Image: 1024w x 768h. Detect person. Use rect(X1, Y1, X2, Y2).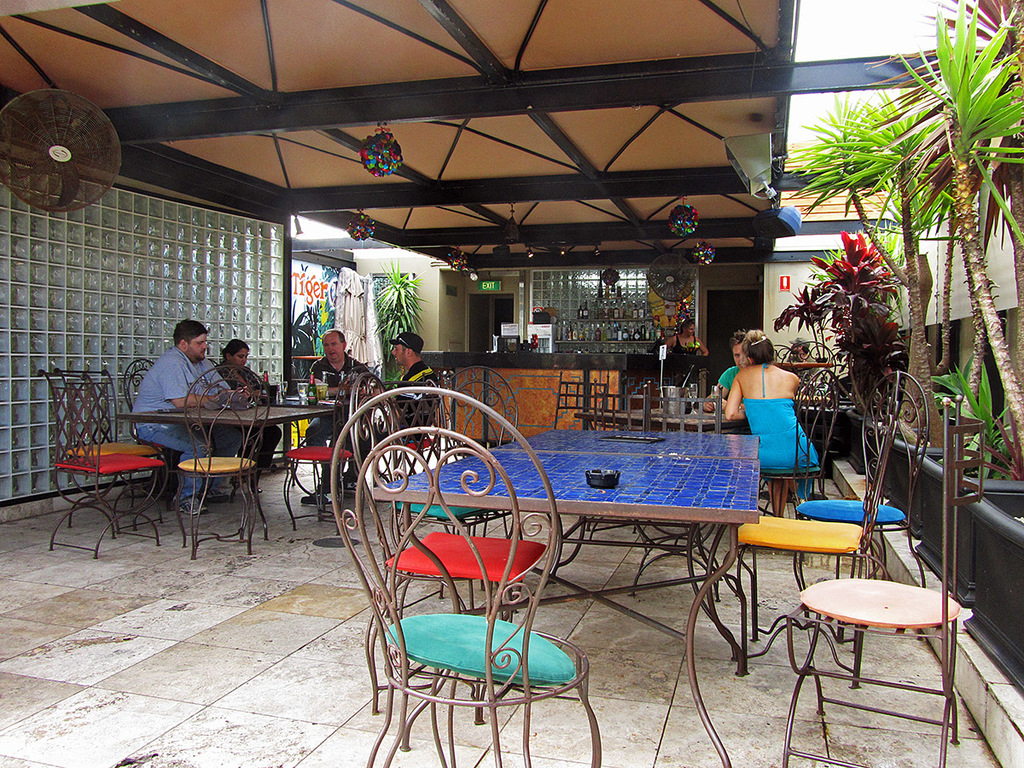
rect(304, 325, 383, 457).
